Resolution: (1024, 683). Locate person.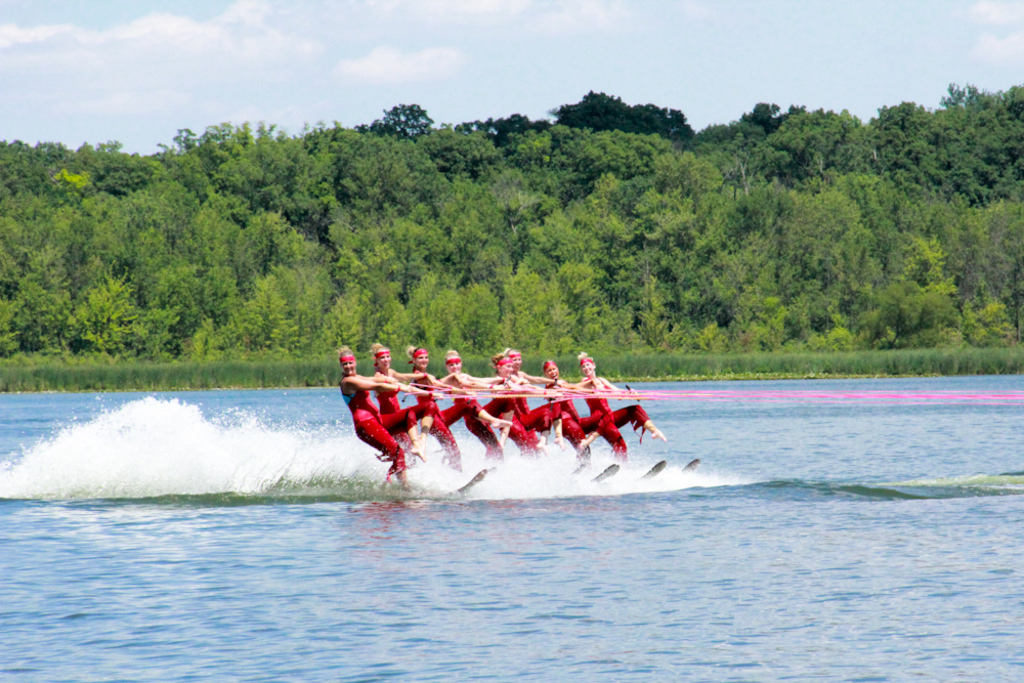
<box>345,344,425,495</box>.
